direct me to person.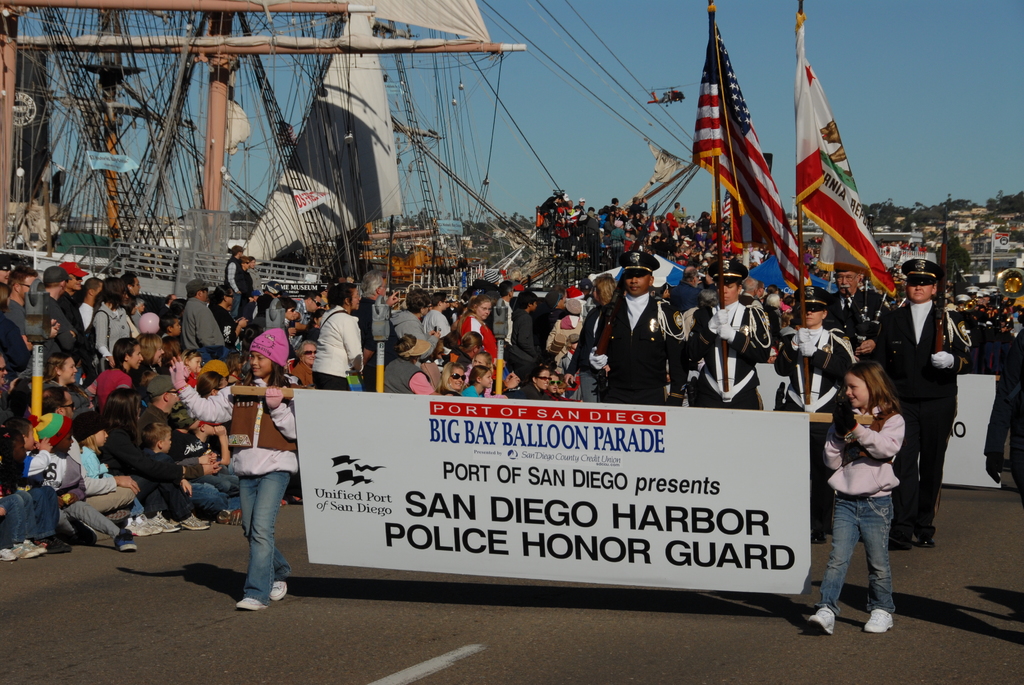
Direction: box(303, 284, 362, 408).
